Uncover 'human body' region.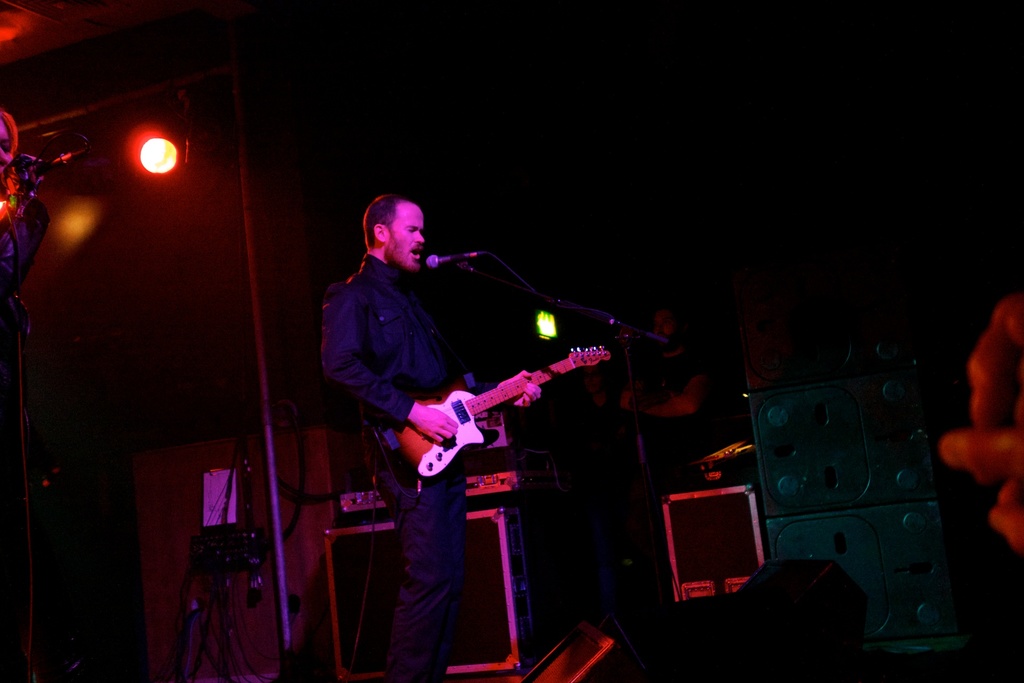
Uncovered: rect(312, 166, 518, 647).
